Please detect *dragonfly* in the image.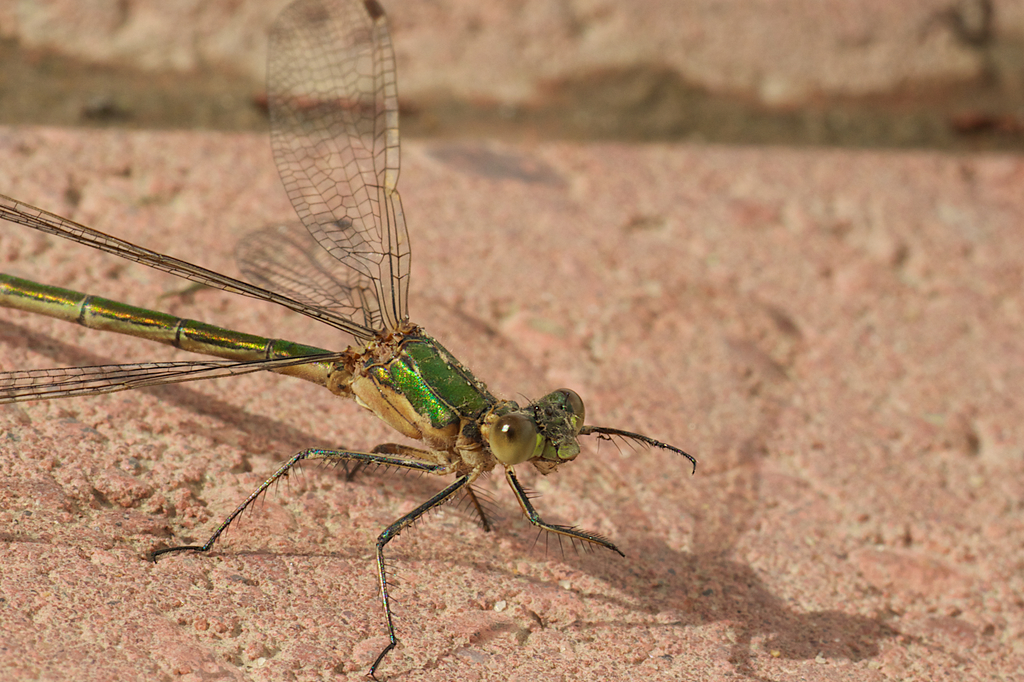
{"x1": 0, "y1": 0, "x2": 700, "y2": 681}.
